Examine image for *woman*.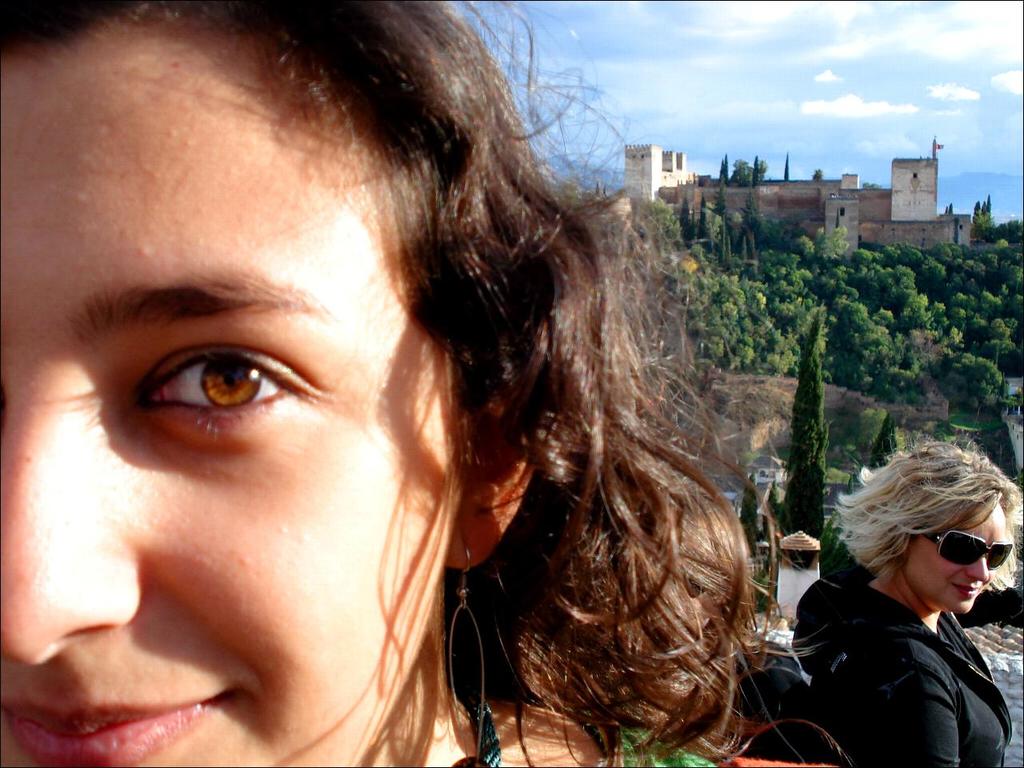
Examination result: bbox=[788, 437, 1023, 767].
